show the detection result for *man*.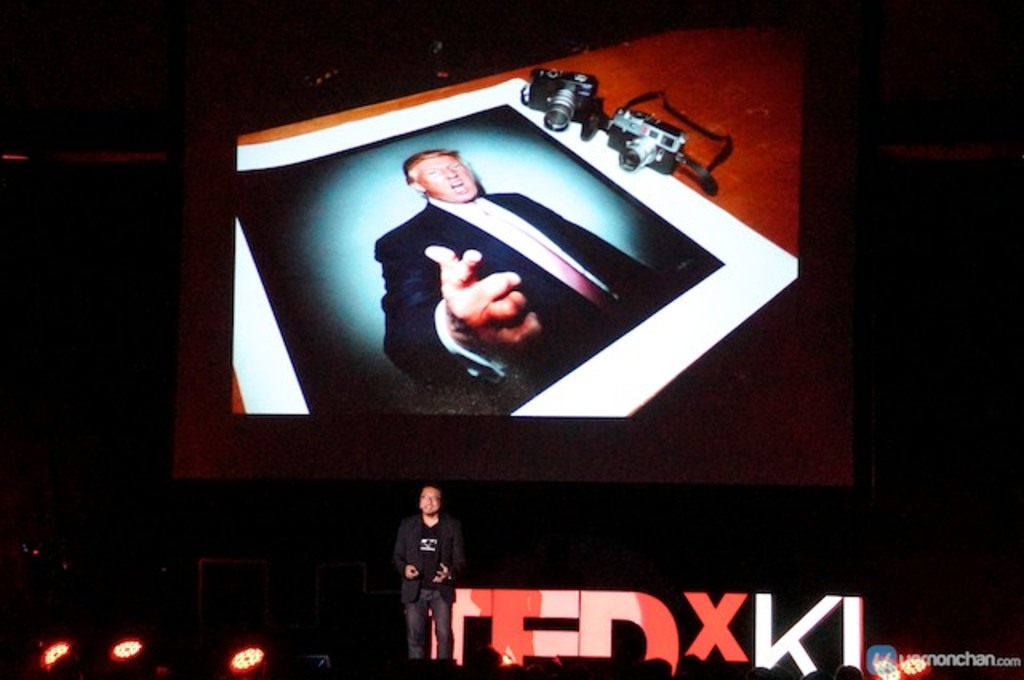
390:478:474:662.
